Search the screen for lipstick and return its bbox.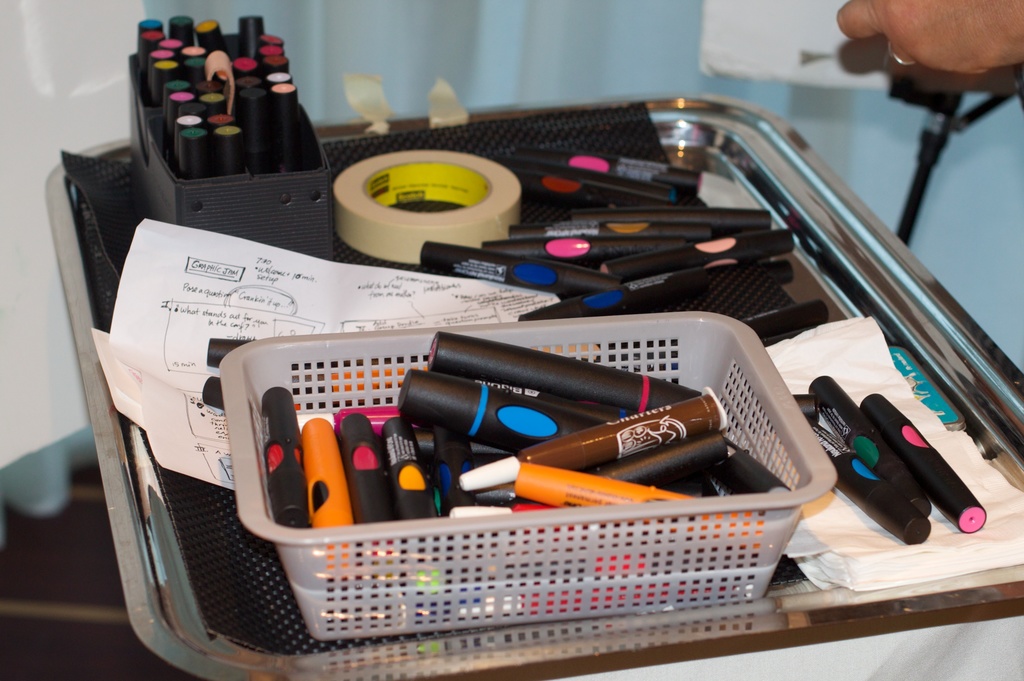
Found: region(808, 371, 934, 518).
